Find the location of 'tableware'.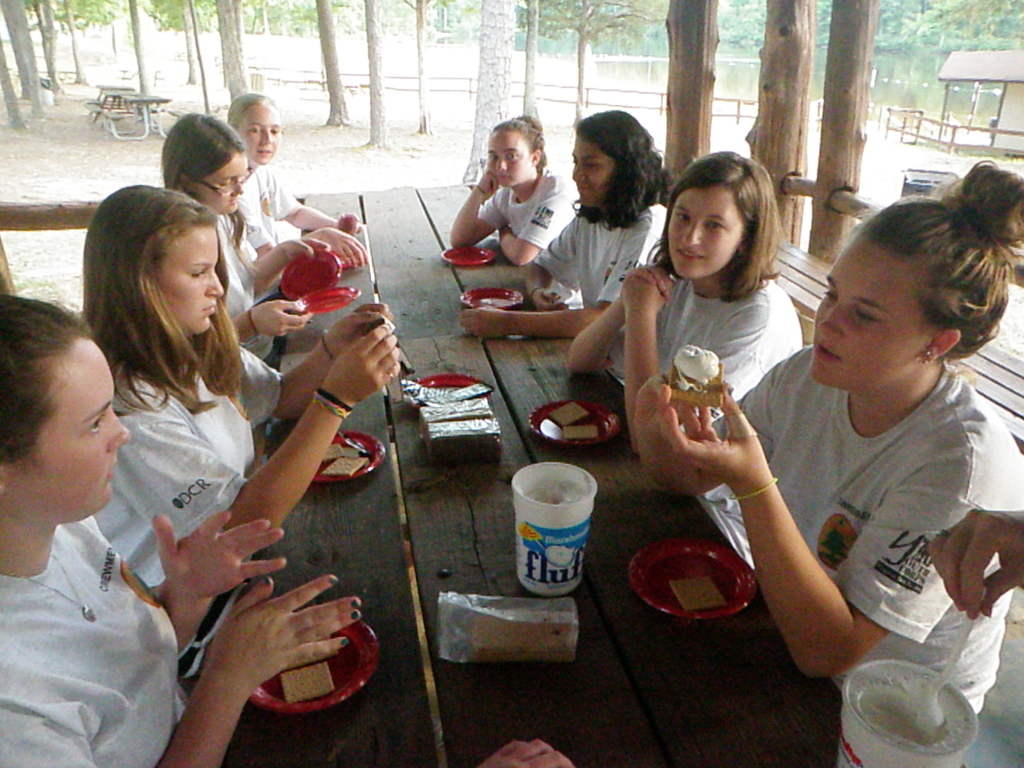
Location: box=[321, 252, 369, 268].
